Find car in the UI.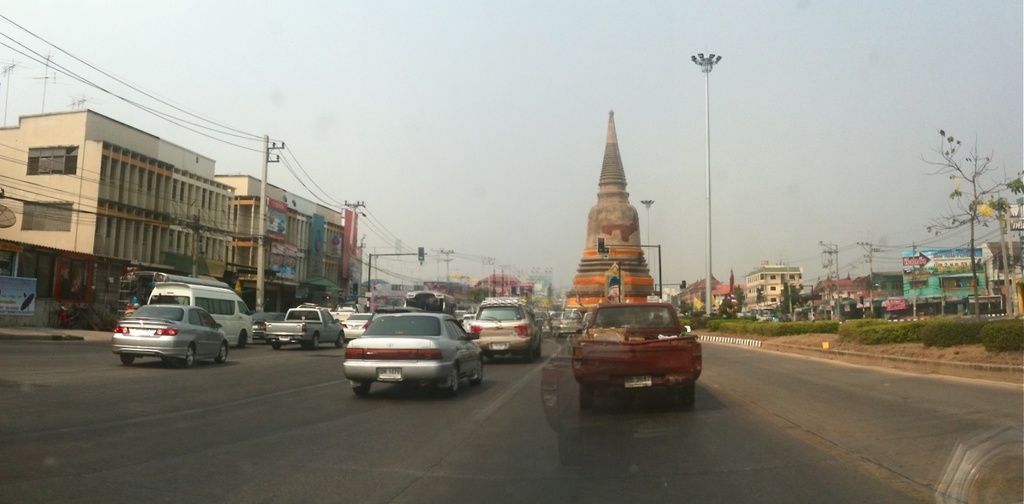
UI element at [left=472, top=298, right=540, bottom=353].
